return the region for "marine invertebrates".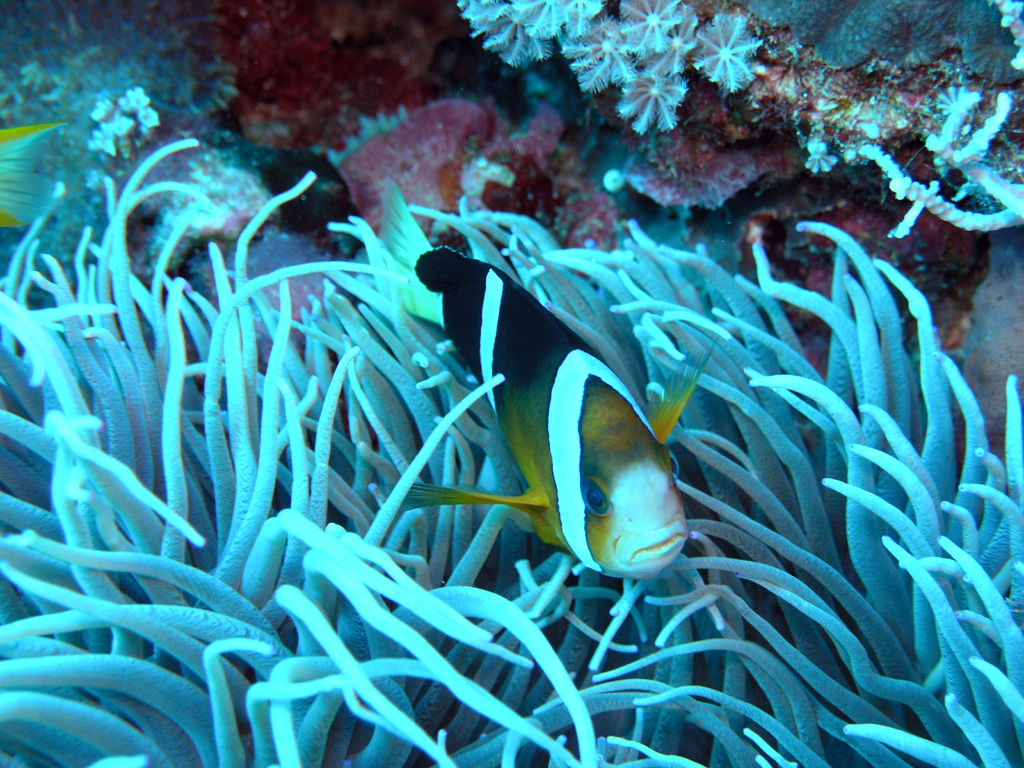
[x1=437, y1=0, x2=796, y2=124].
